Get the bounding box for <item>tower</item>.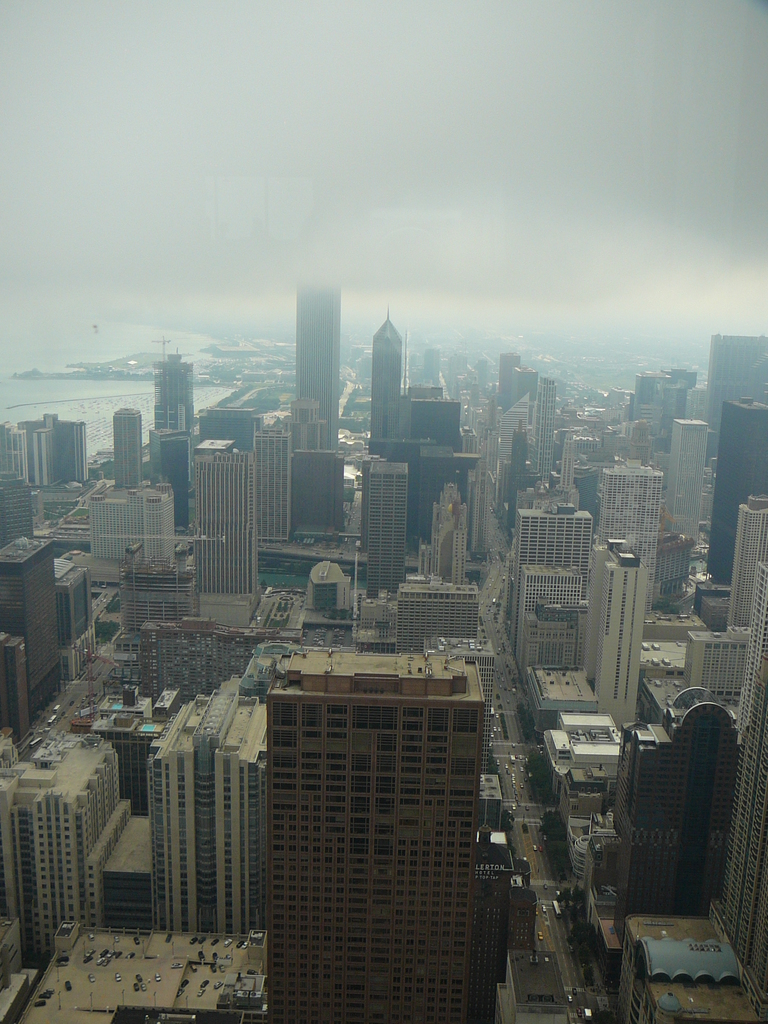
x1=153, y1=364, x2=198, y2=447.
